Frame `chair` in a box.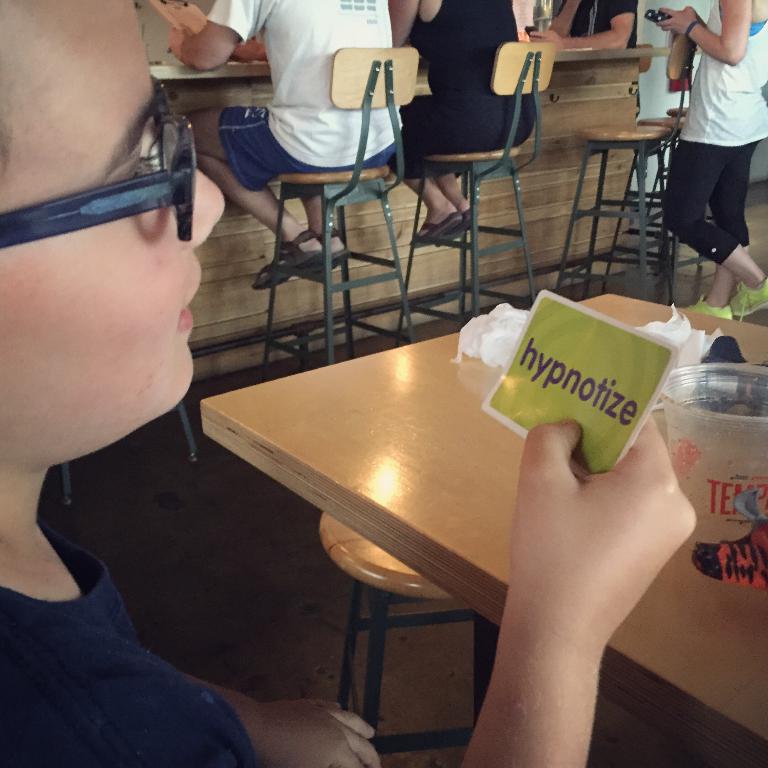
(x1=387, y1=40, x2=556, y2=256).
